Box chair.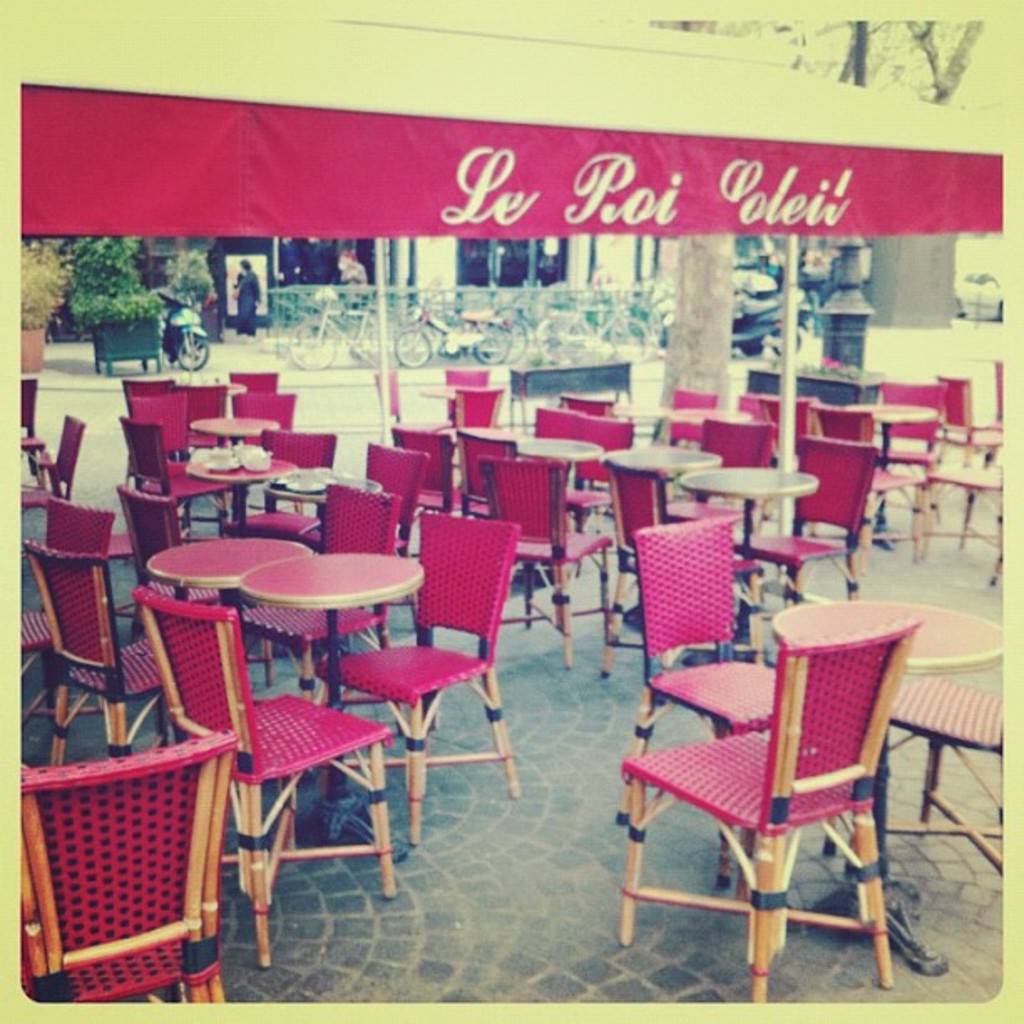
bbox=(244, 427, 346, 489).
